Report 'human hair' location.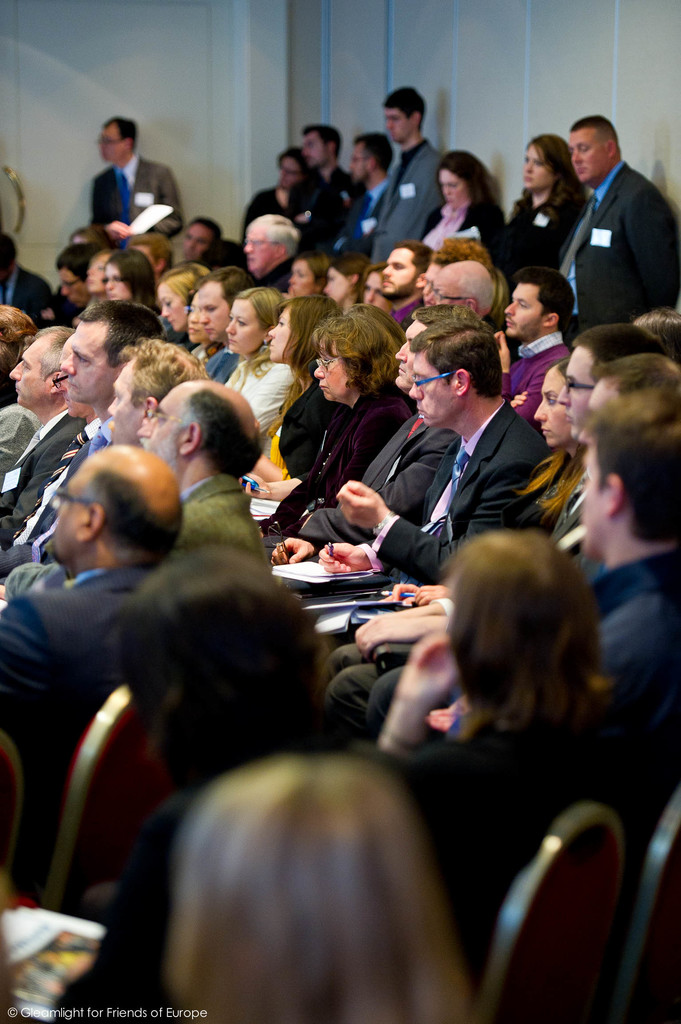
Report: select_region(429, 238, 492, 276).
